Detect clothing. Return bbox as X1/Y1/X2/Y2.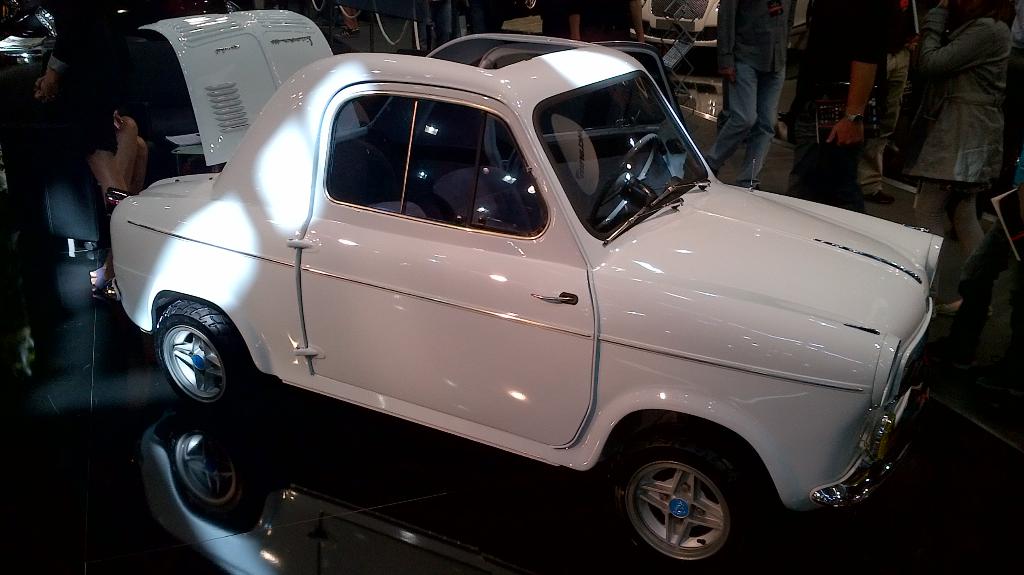
49/0/147/250.
